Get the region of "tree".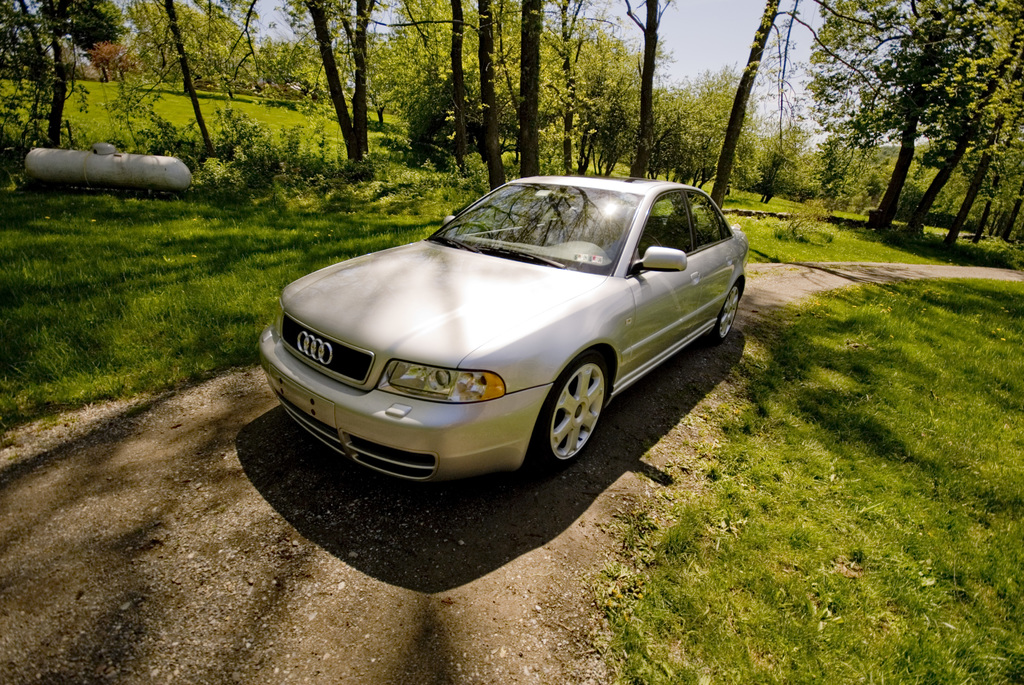
<region>471, 0, 496, 189</region>.
